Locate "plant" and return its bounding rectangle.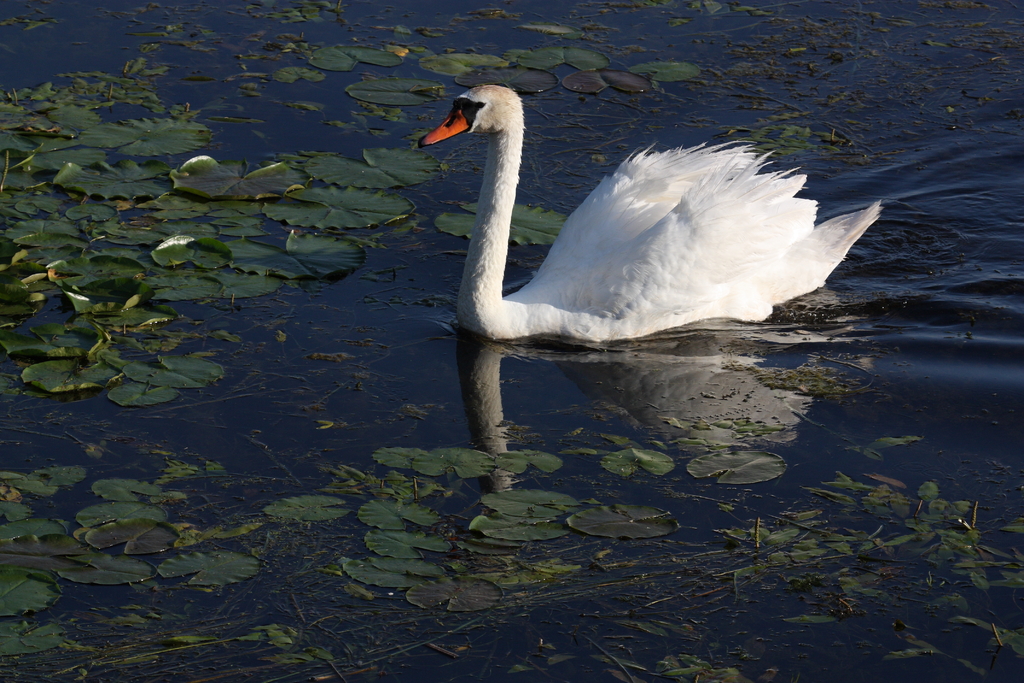
(x1=0, y1=0, x2=1023, y2=682).
